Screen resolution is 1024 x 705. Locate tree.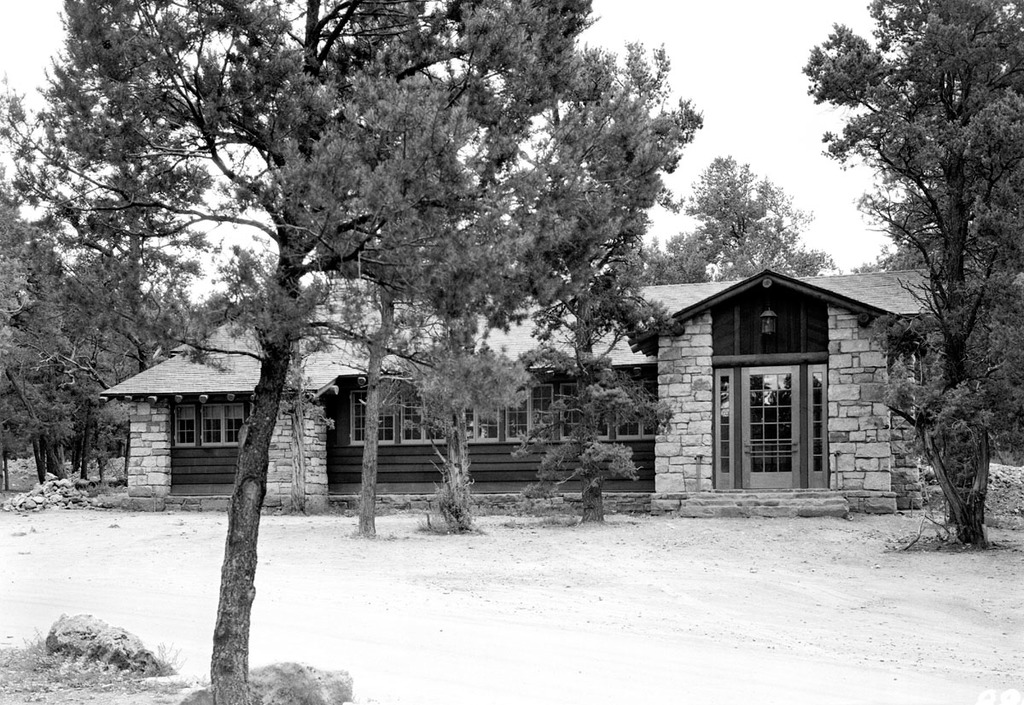
l=523, t=38, r=746, b=530.
